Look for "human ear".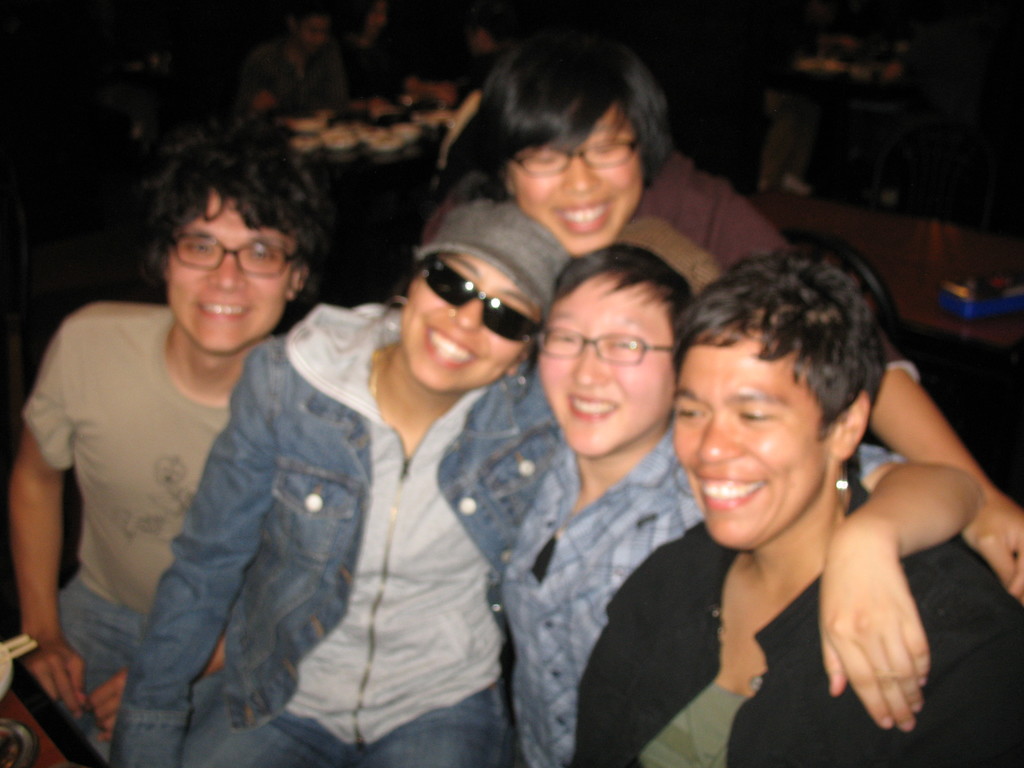
Found: rect(287, 265, 306, 300).
